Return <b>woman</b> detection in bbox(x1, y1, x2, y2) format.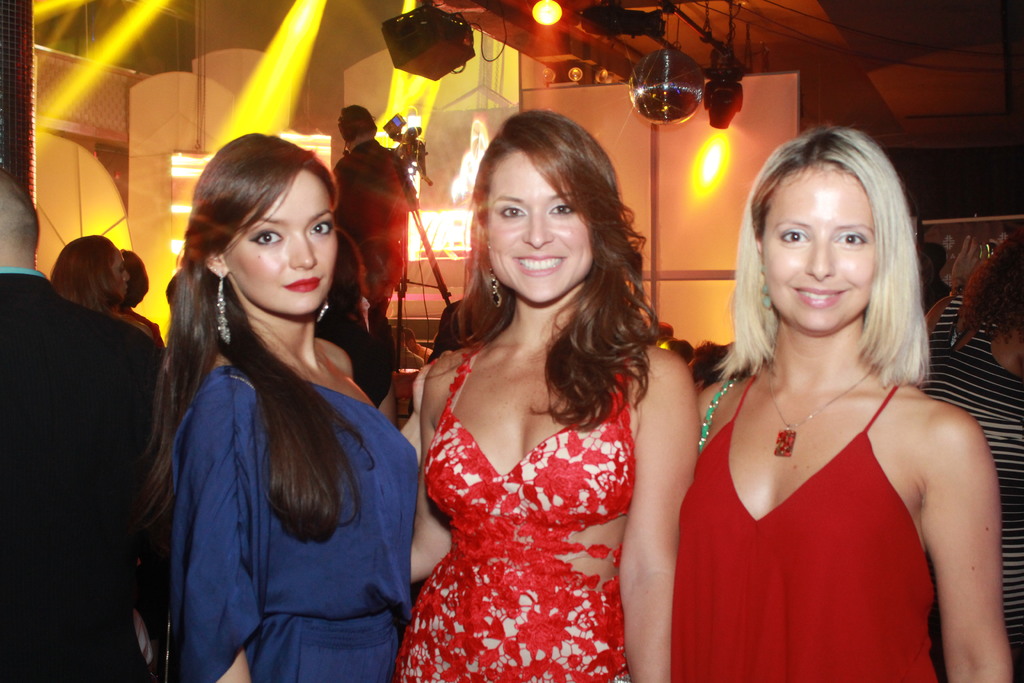
bbox(722, 126, 1010, 680).
